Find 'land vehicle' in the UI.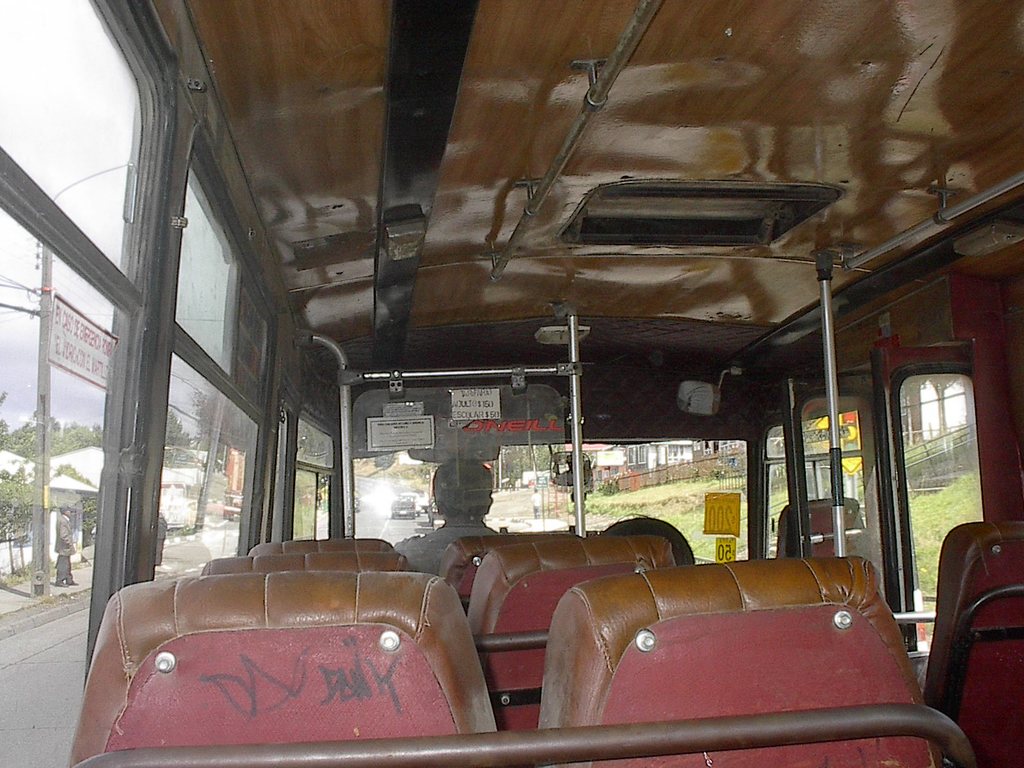
UI element at Rect(390, 497, 418, 523).
